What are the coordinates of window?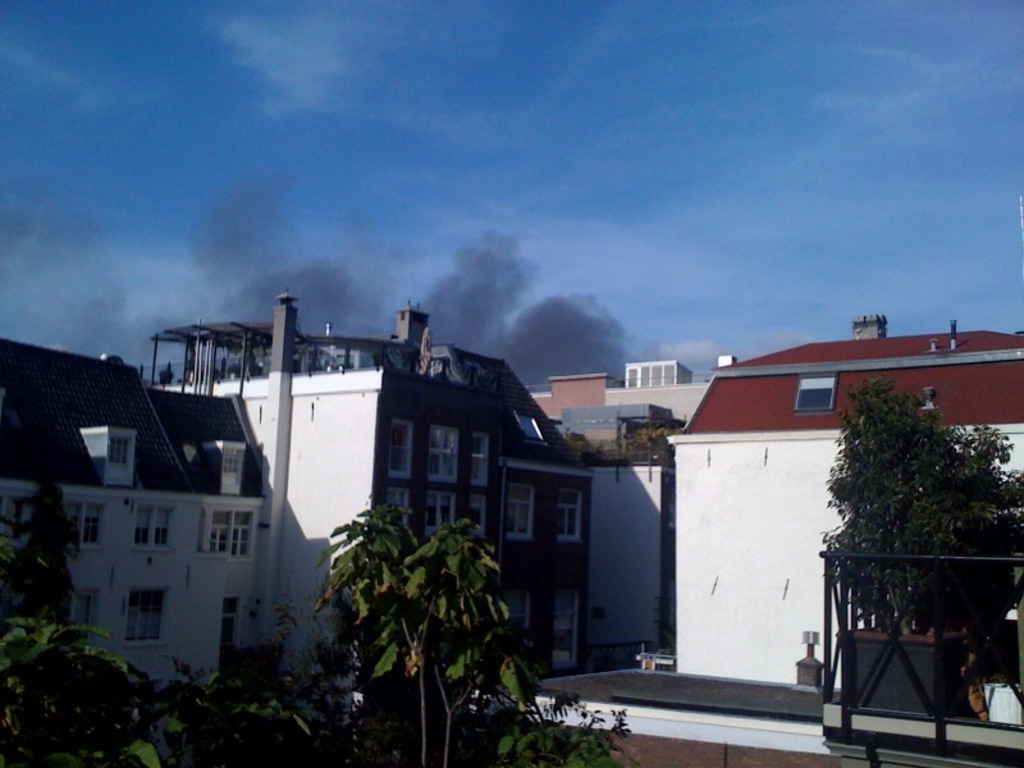
l=385, t=417, r=408, b=475.
